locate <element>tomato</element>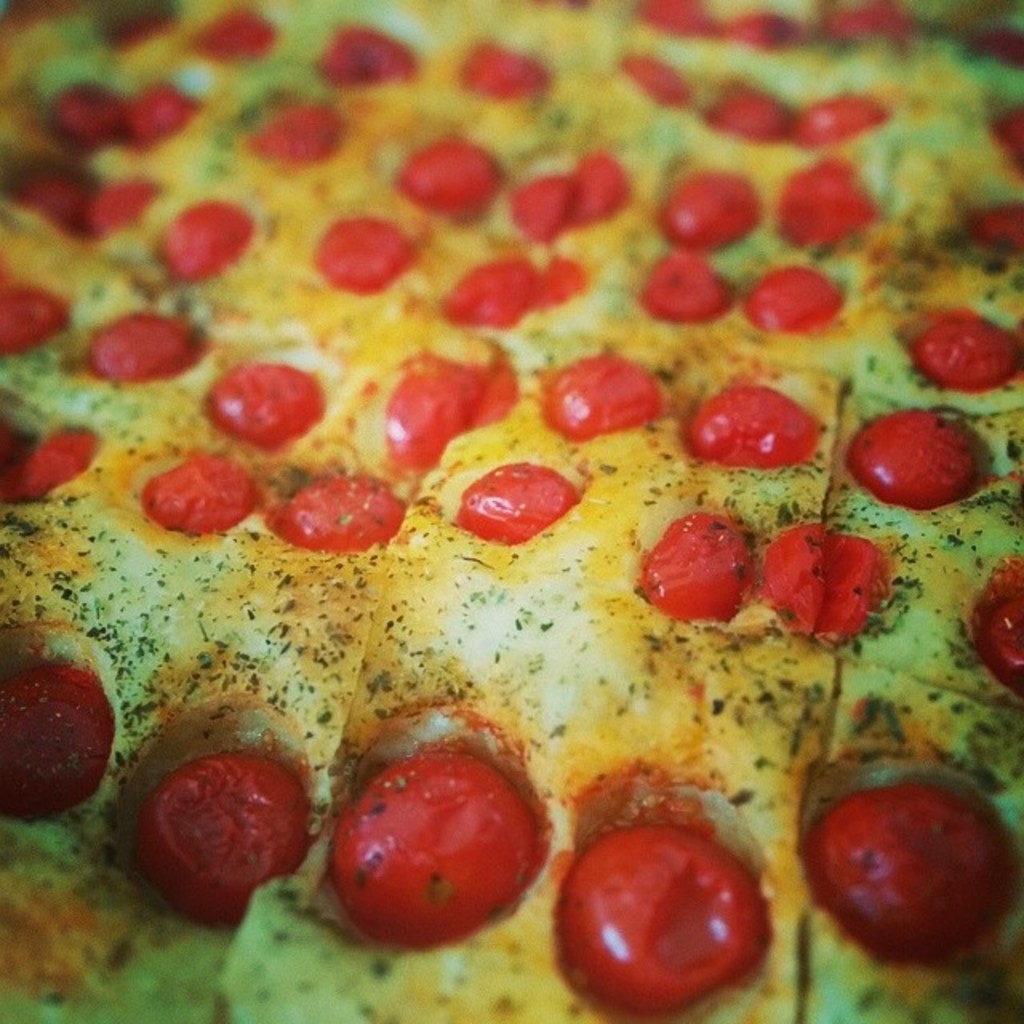
(x1=243, y1=99, x2=341, y2=163)
